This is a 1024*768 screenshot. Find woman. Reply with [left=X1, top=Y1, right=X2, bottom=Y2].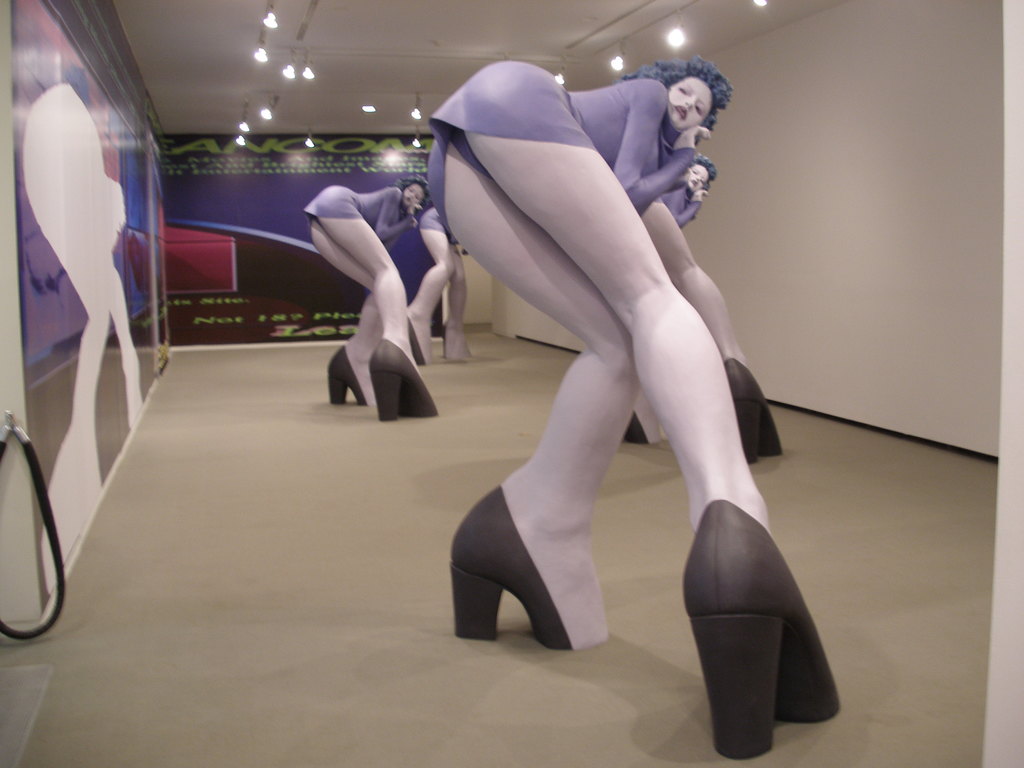
[left=402, top=207, right=467, bottom=367].
